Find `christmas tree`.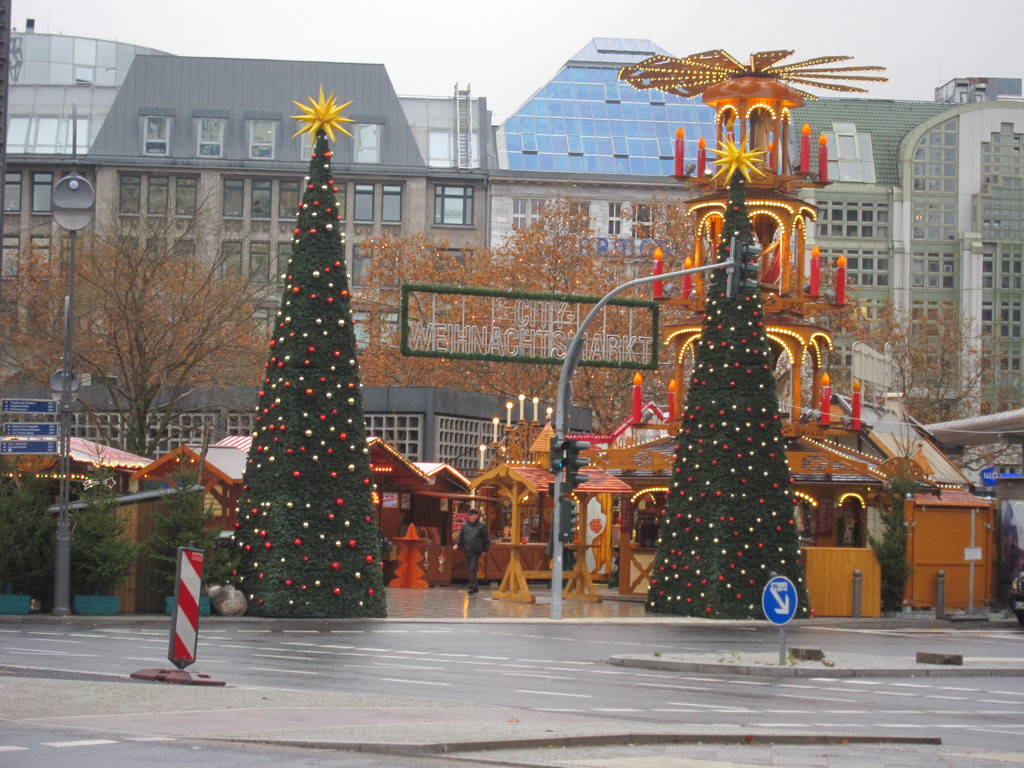
crop(644, 127, 816, 618).
